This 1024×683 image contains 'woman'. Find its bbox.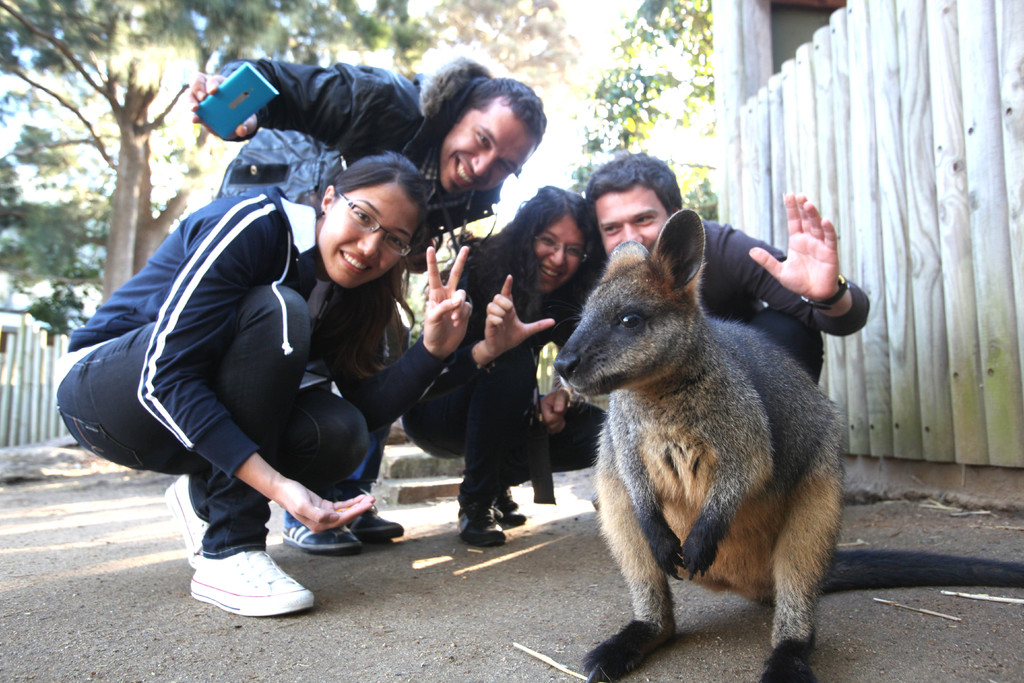
<bbox>52, 145, 475, 616</bbox>.
